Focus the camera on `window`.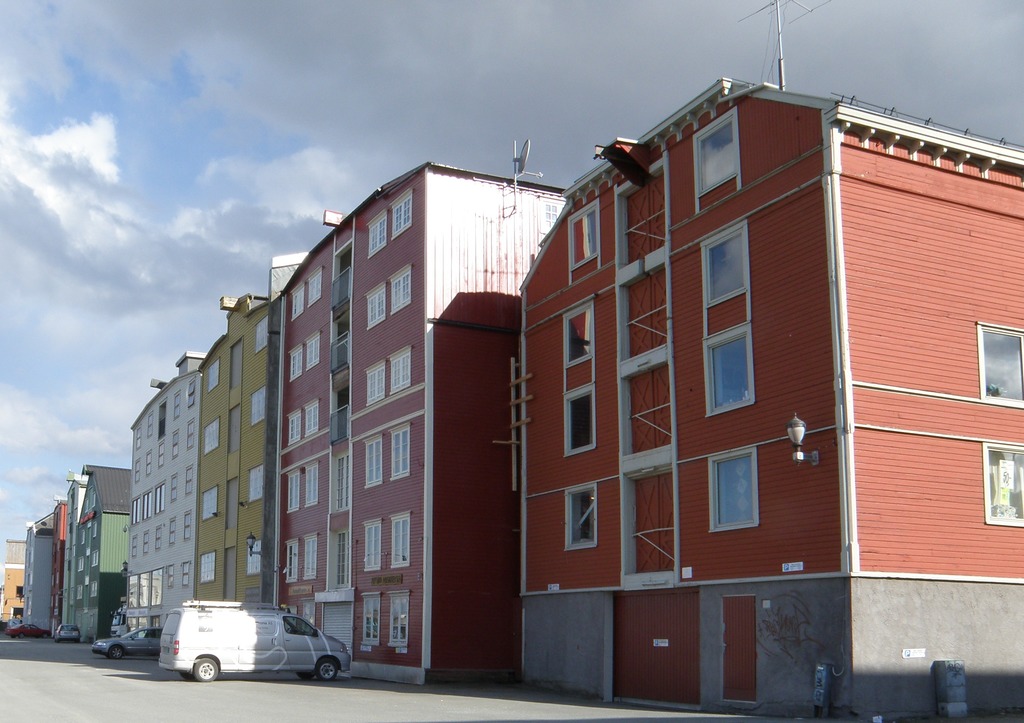
Focus region: (left=89, top=578, right=99, bottom=601).
